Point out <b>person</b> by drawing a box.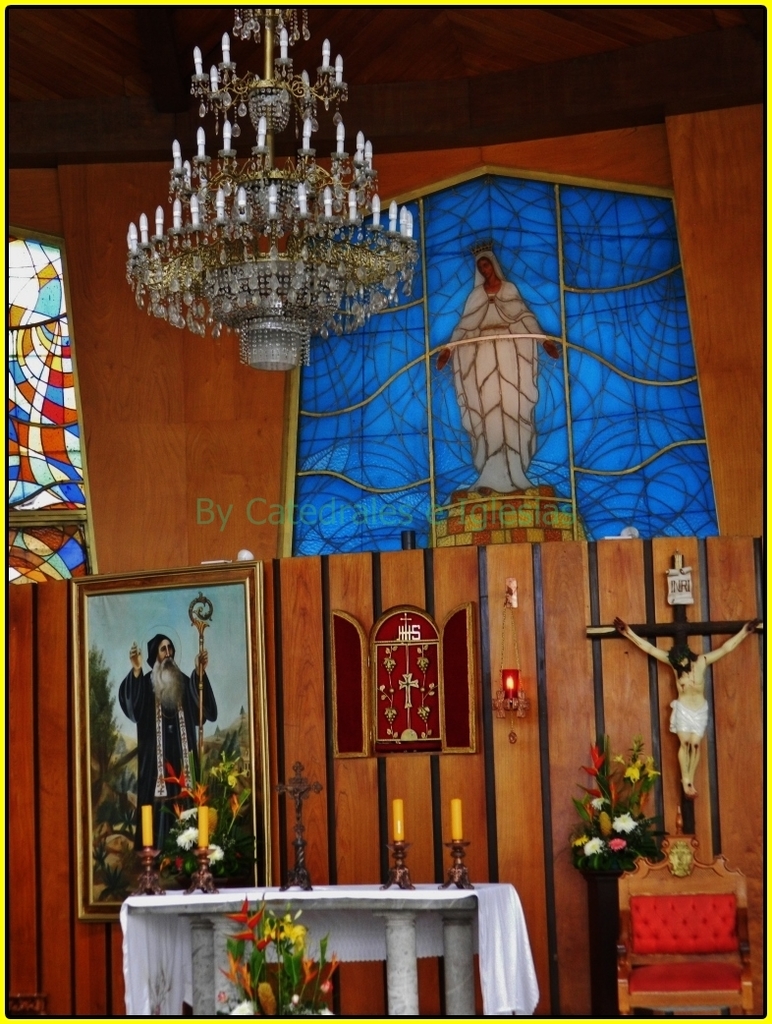
l=435, t=252, r=555, b=484.
